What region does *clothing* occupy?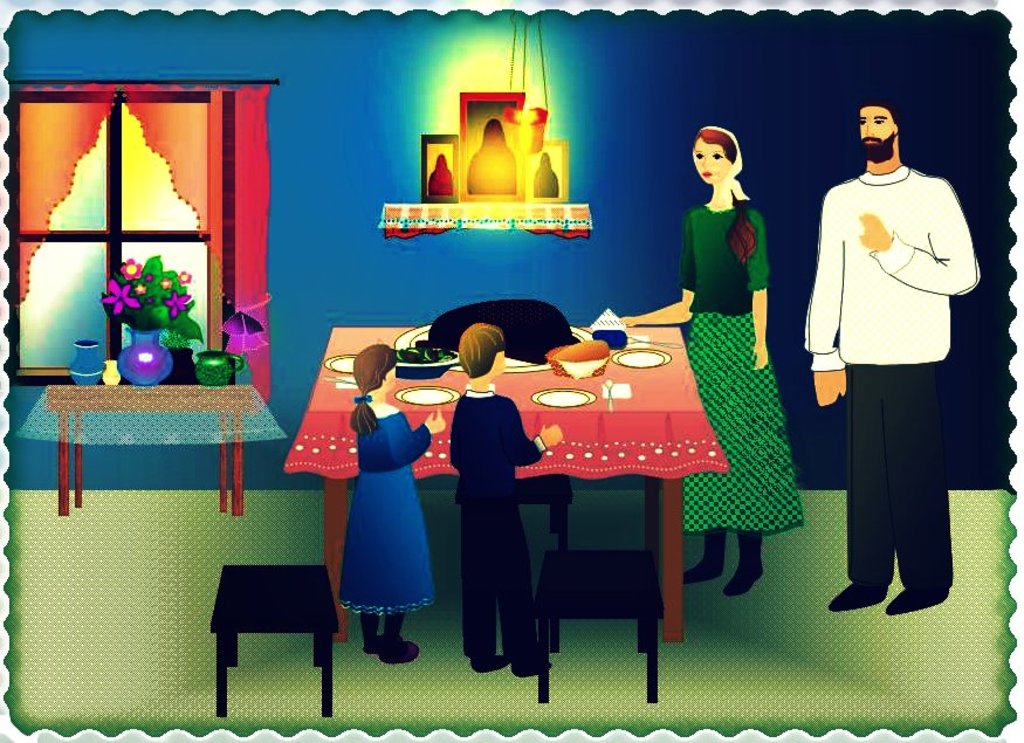
(x1=804, y1=139, x2=965, y2=586).
